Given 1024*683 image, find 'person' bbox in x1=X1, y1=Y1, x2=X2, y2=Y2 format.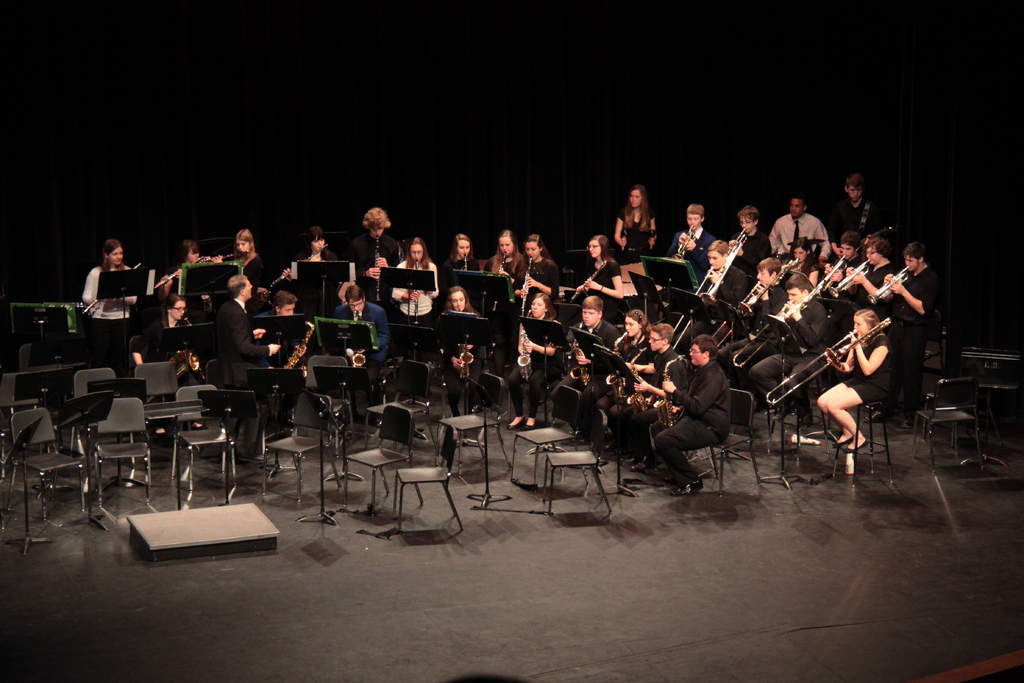
x1=735, y1=274, x2=829, y2=399.
